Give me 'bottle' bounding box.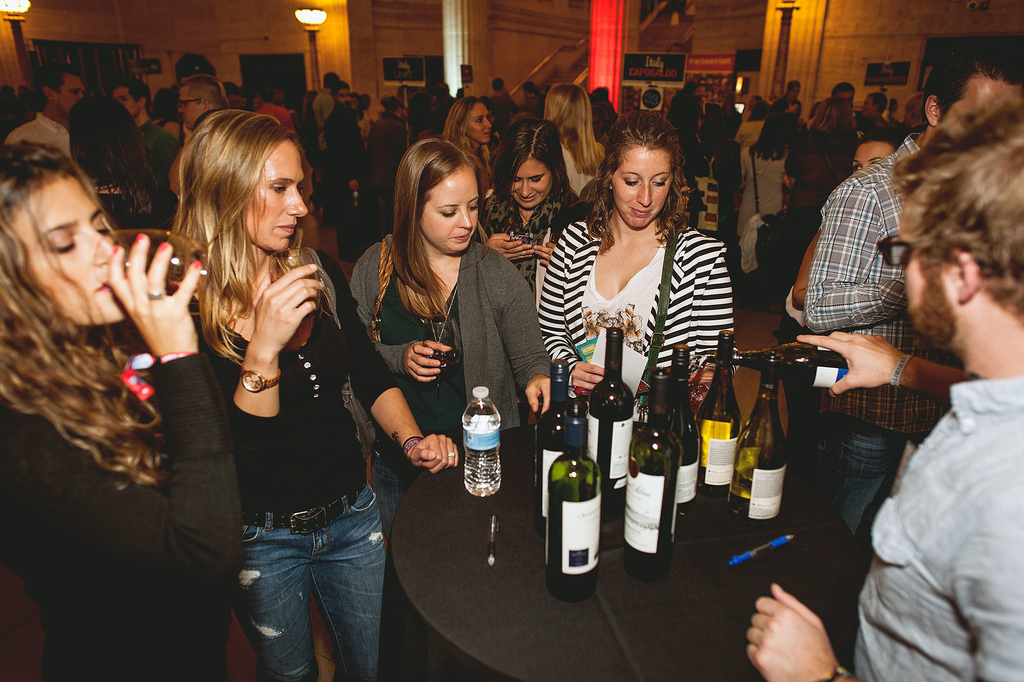
[612,379,679,566].
